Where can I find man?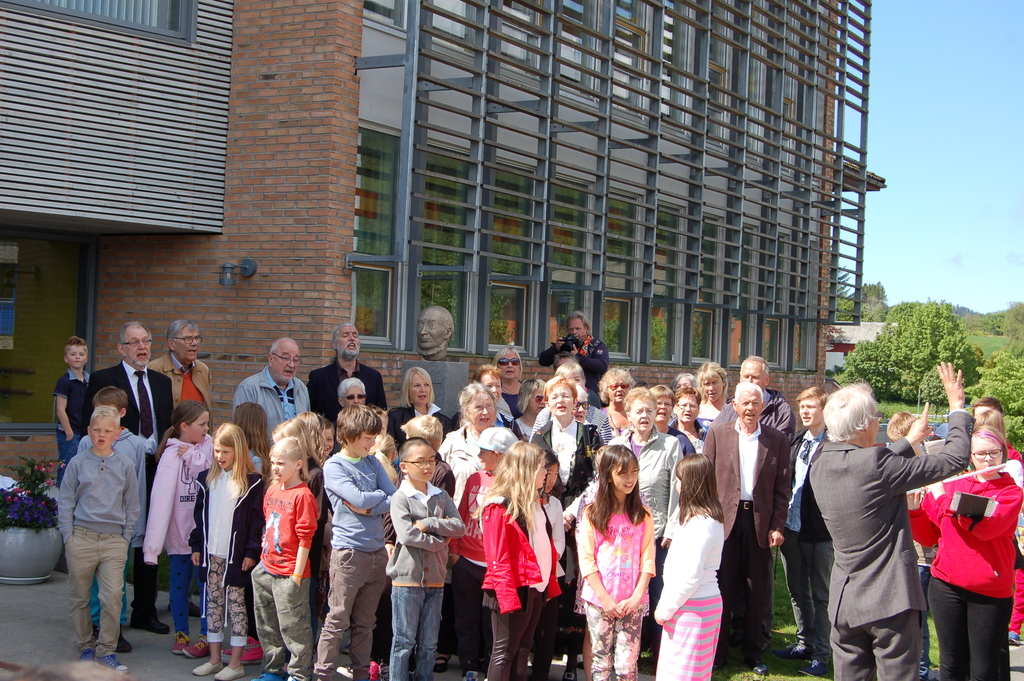
You can find it at locate(308, 319, 387, 428).
